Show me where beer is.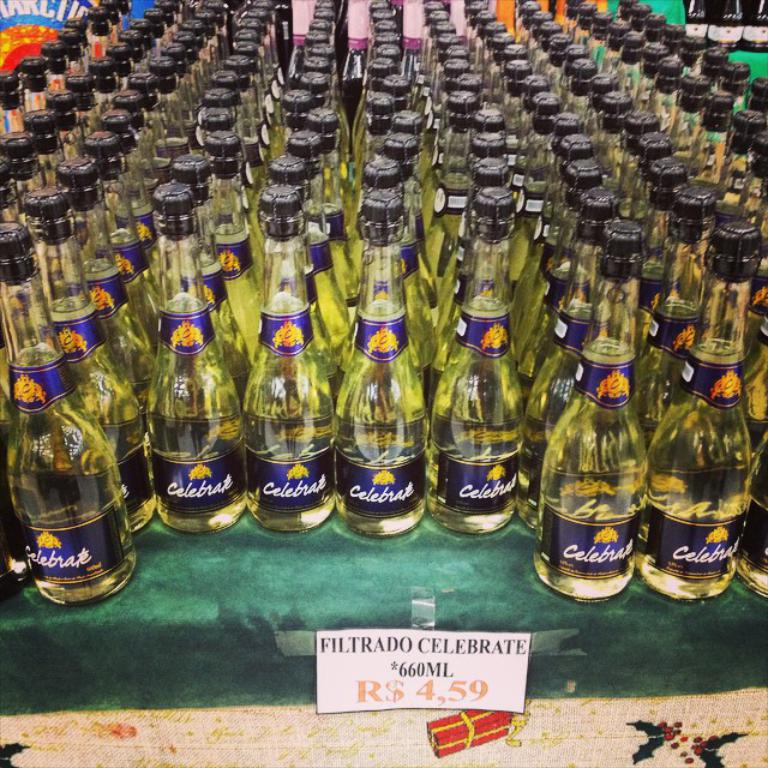
beer is at [left=706, top=102, right=767, bottom=218].
